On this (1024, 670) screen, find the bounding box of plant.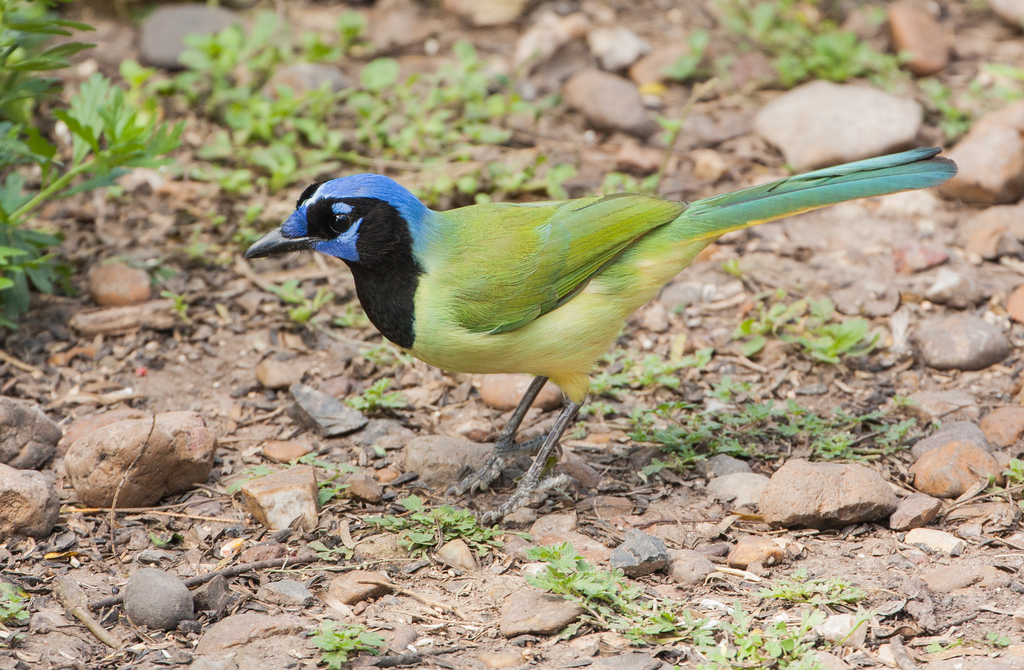
Bounding box: region(986, 442, 1023, 493).
